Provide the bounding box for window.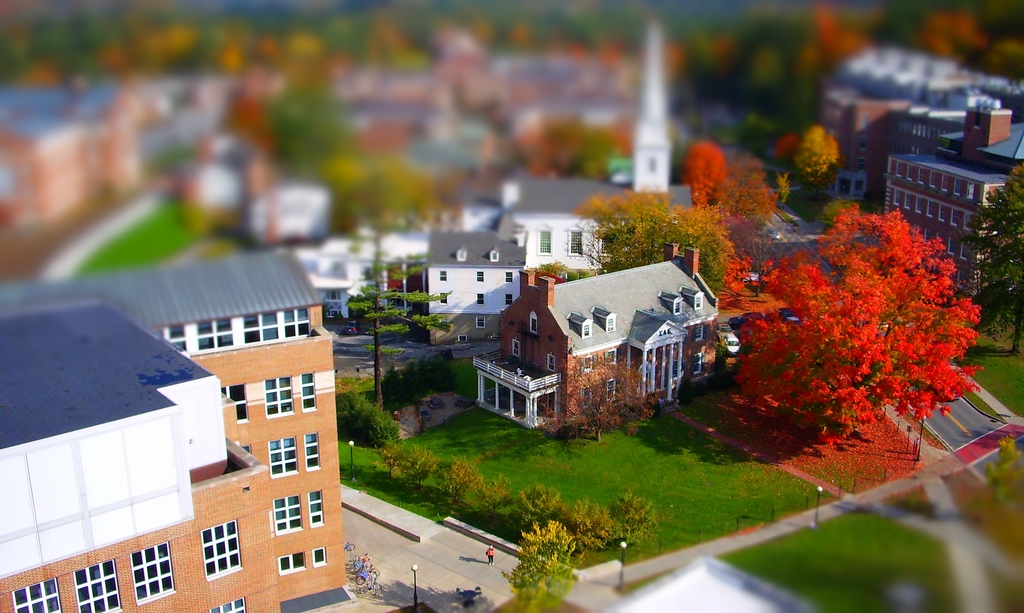
Rect(905, 195, 911, 210).
